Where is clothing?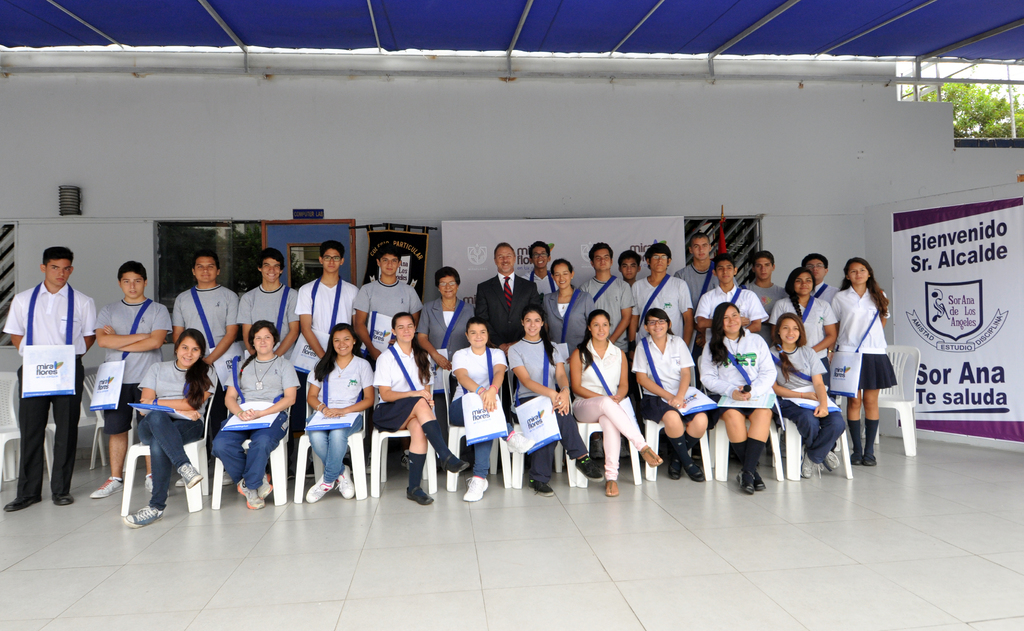
[left=369, top=344, right=438, bottom=430].
